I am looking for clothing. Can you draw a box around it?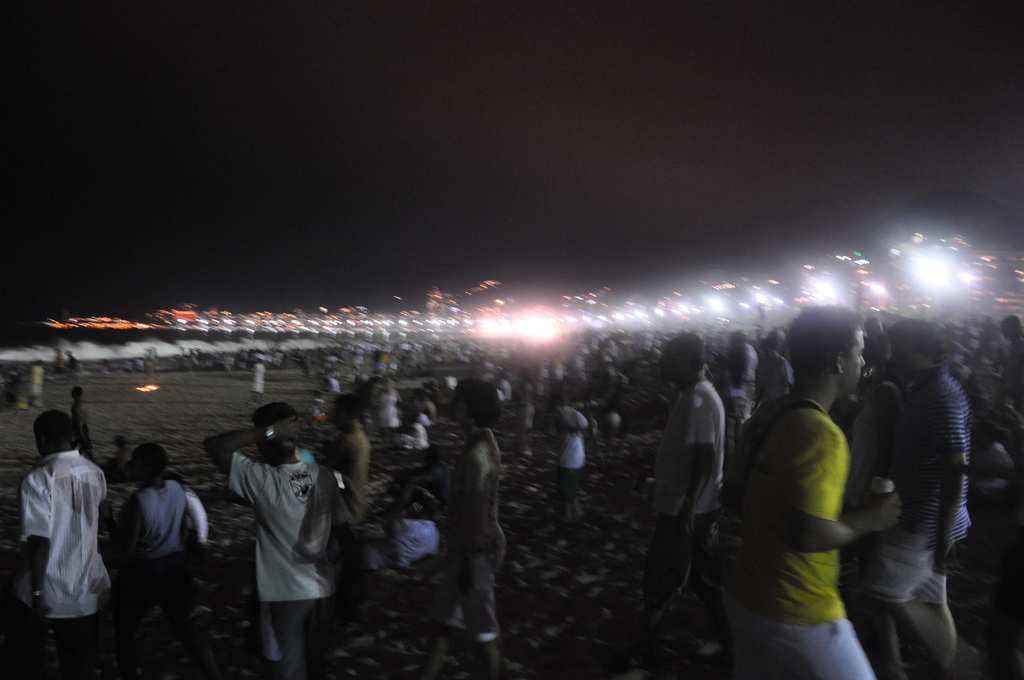
Sure, the bounding box is BBox(379, 390, 415, 426).
